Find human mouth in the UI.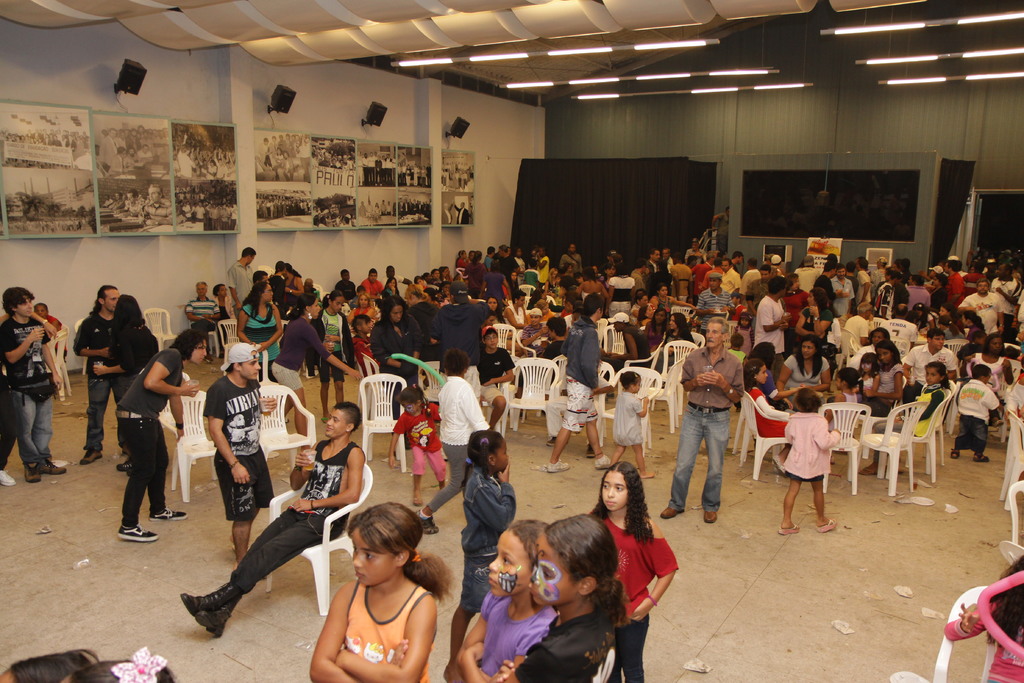
UI element at [left=355, top=570, right=364, bottom=577].
